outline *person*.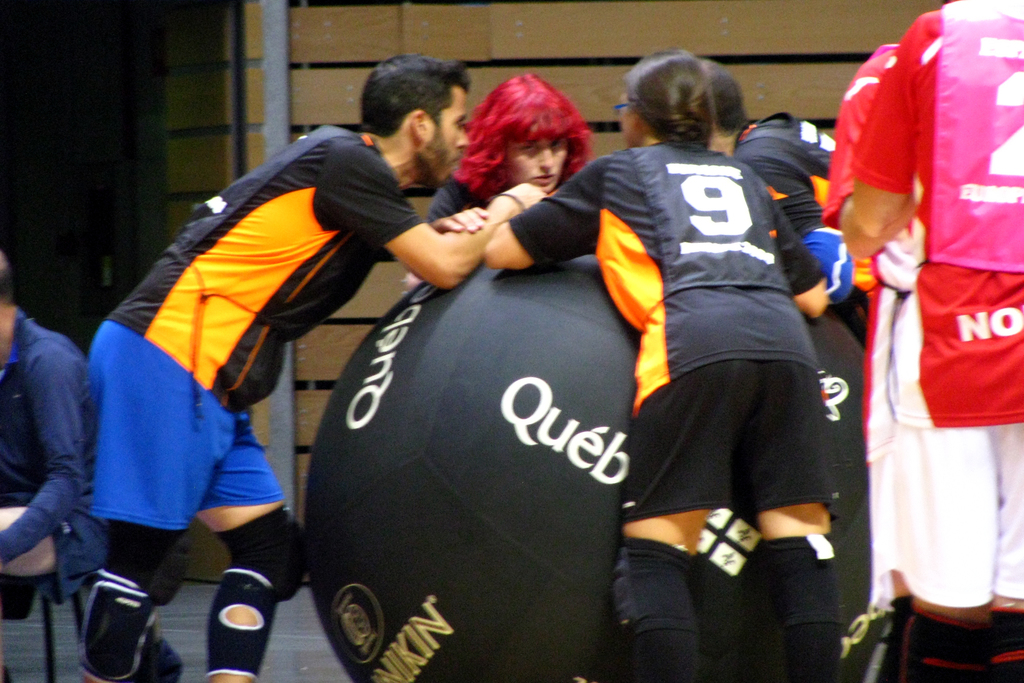
Outline: box=[404, 70, 595, 293].
